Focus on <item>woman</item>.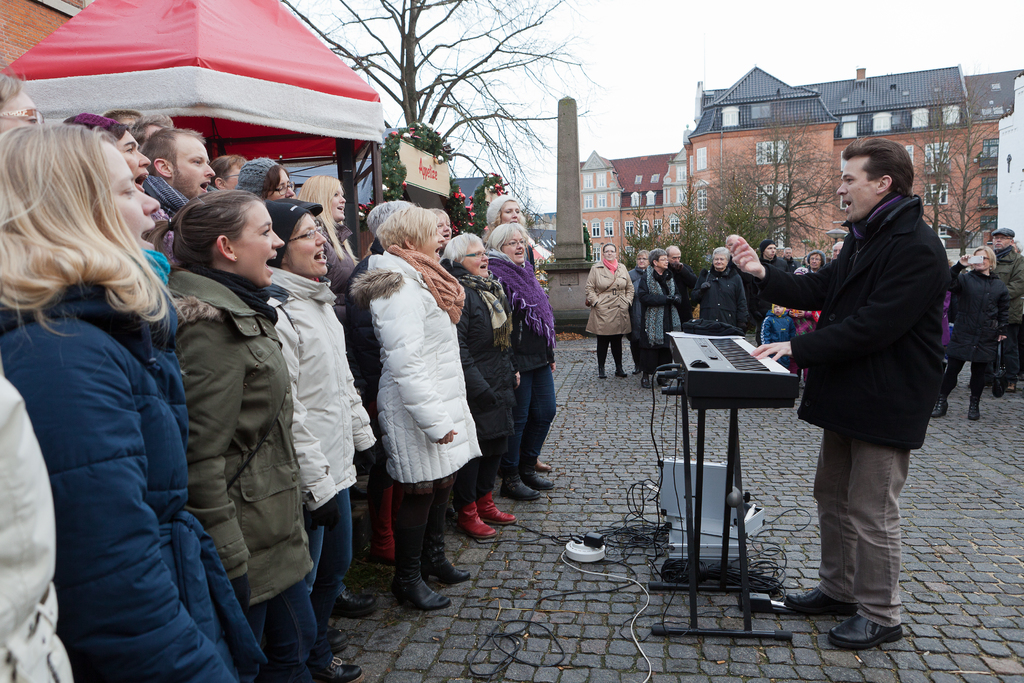
Focused at <region>479, 224, 554, 498</region>.
